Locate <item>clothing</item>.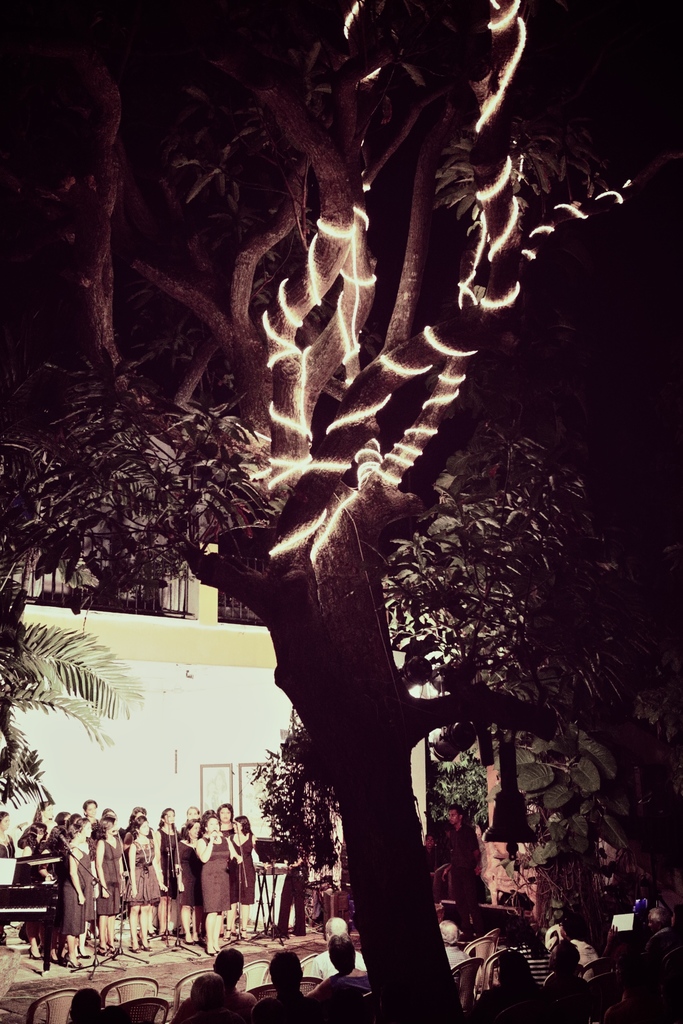
Bounding box: BBox(204, 831, 233, 918).
